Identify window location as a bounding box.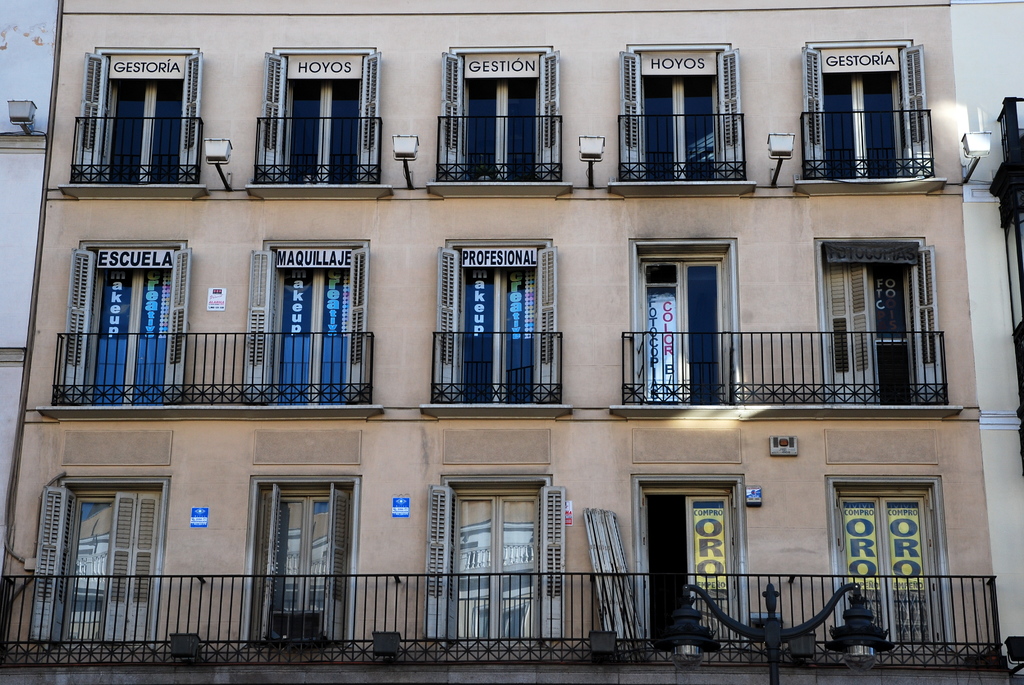
region(435, 242, 554, 407).
